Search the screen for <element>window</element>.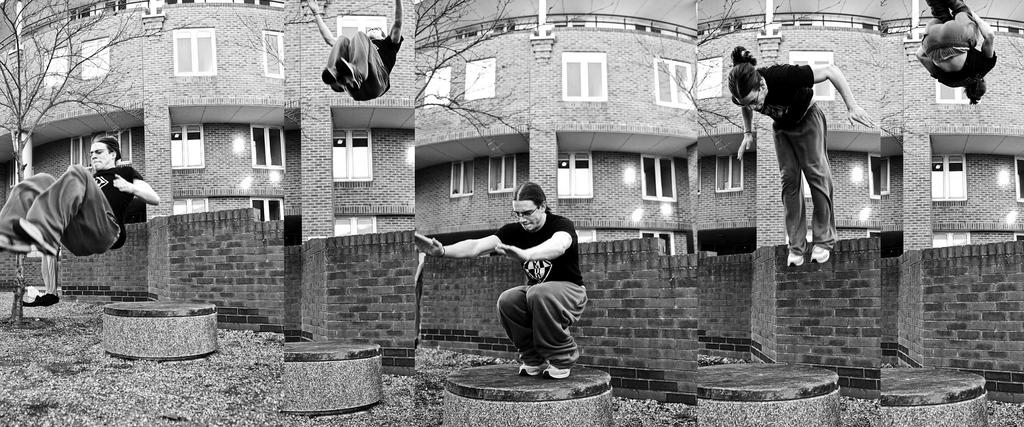
Found at <bbox>262, 32, 285, 76</bbox>.
